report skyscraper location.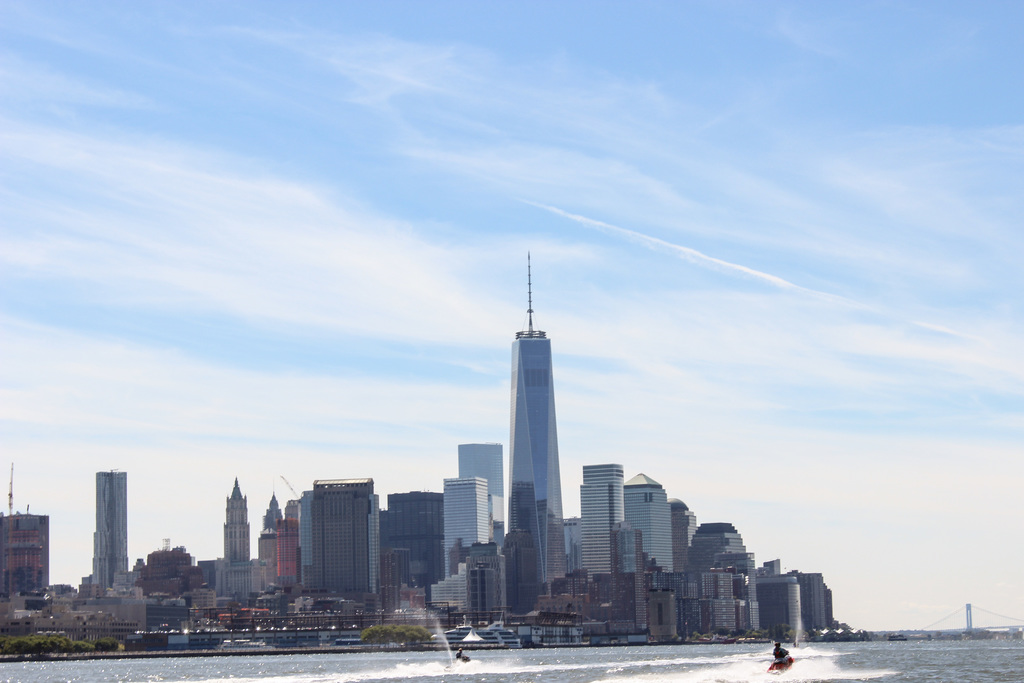
Report: <box>455,434,505,498</box>.
